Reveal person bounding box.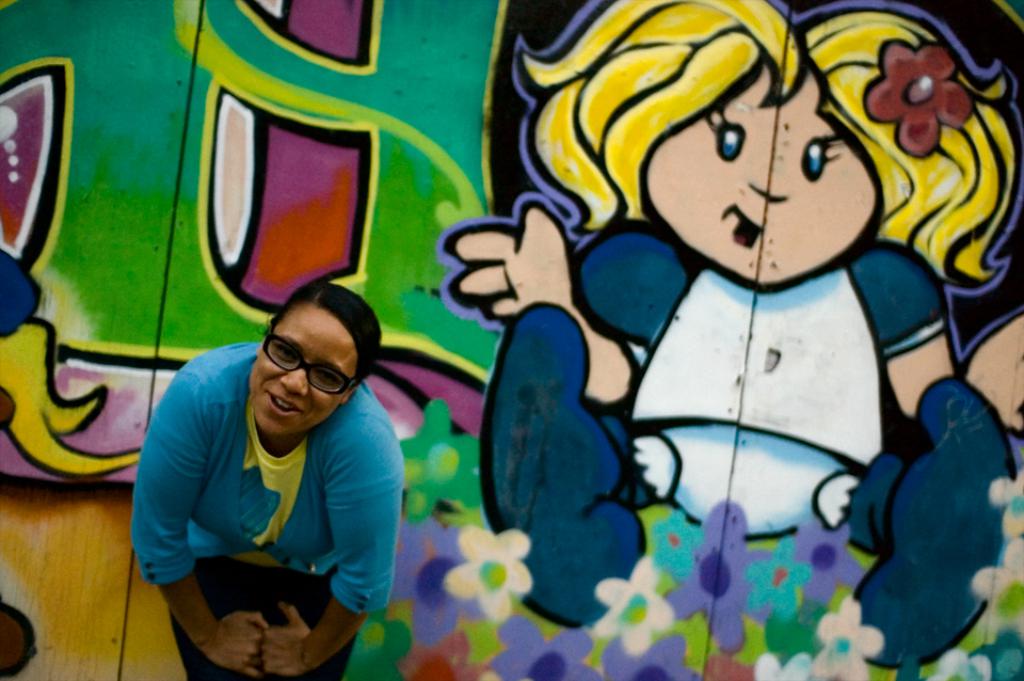
Revealed: bbox=[448, 0, 1023, 667].
